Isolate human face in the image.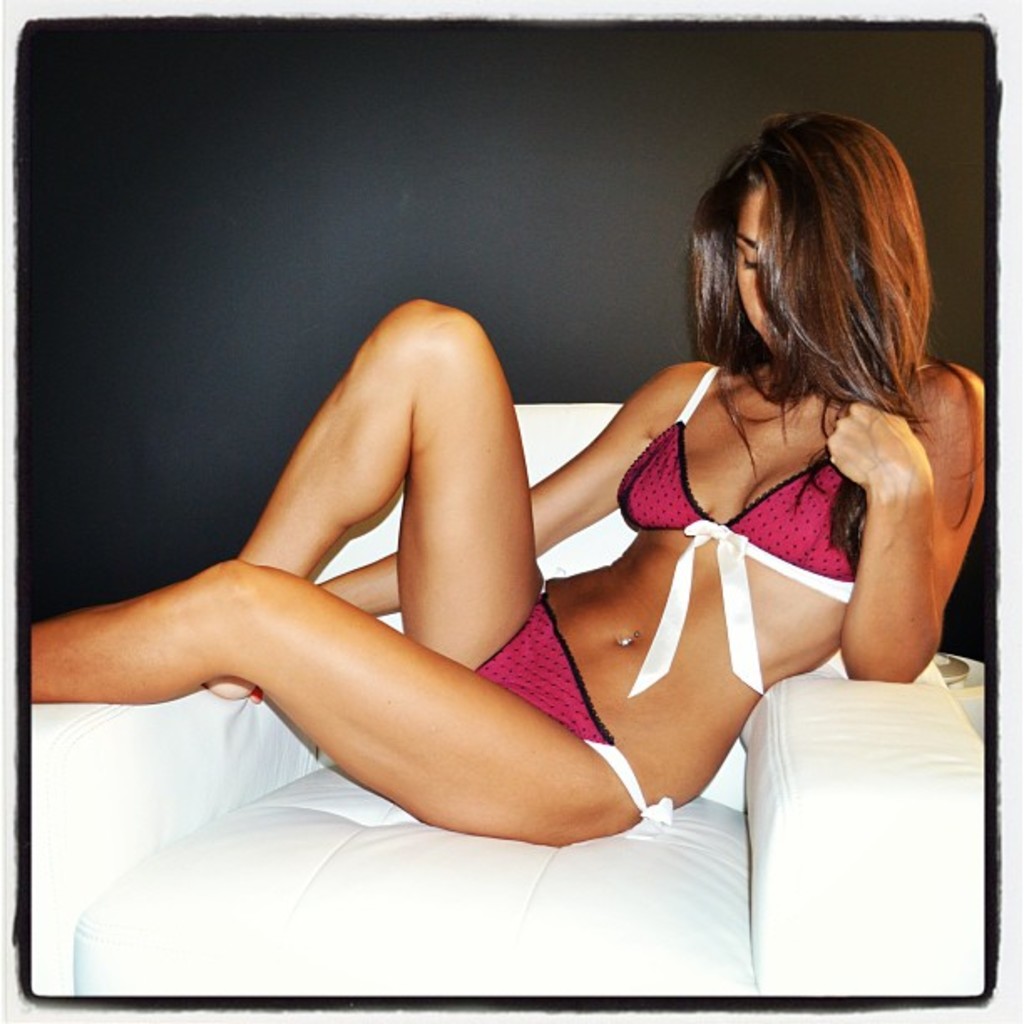
Isolated region: 735:181:800:348.
